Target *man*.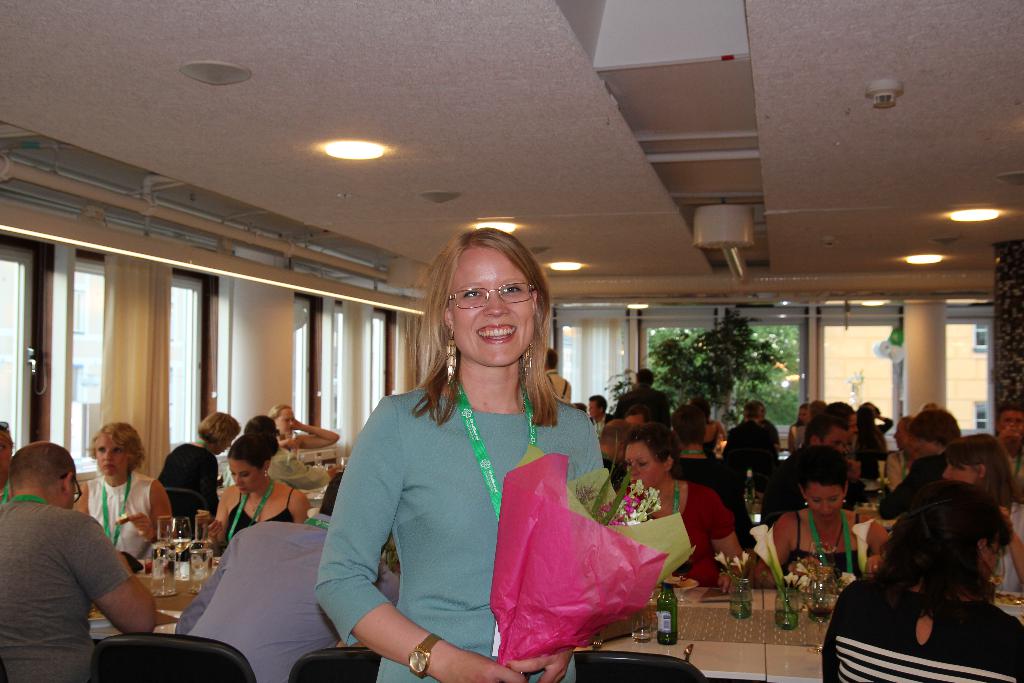
Target region: box=[541, 348, 573, 400].
